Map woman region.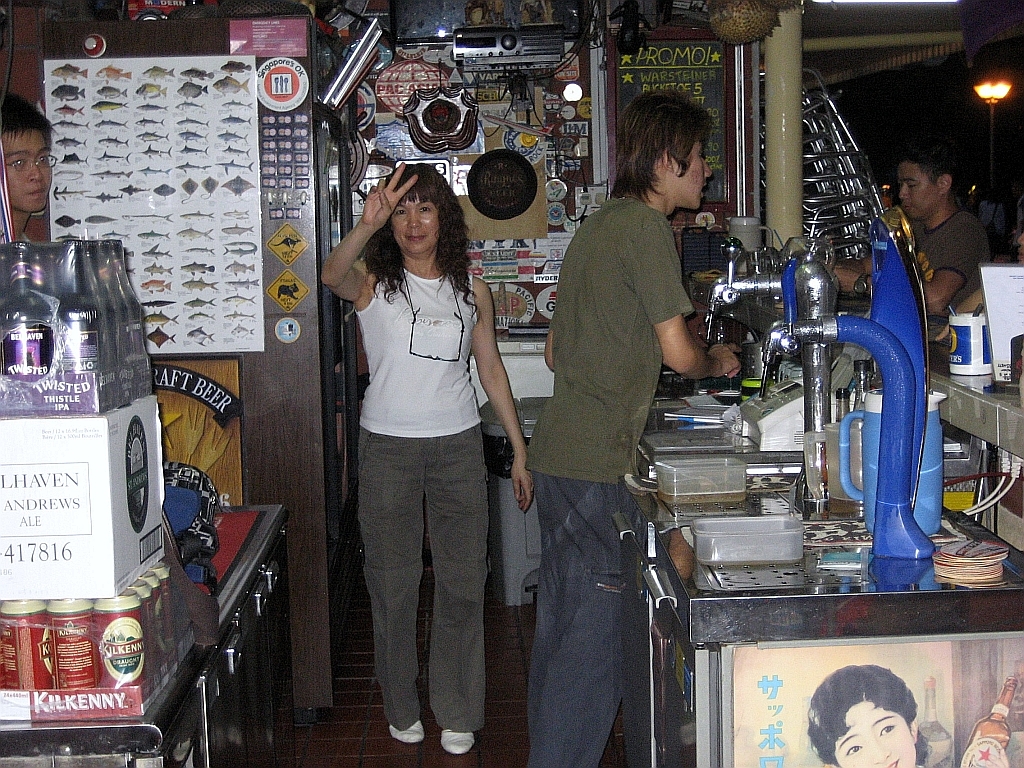
Mapped to pyautogui.locateOnScreen(322, 150, 510, 756).
